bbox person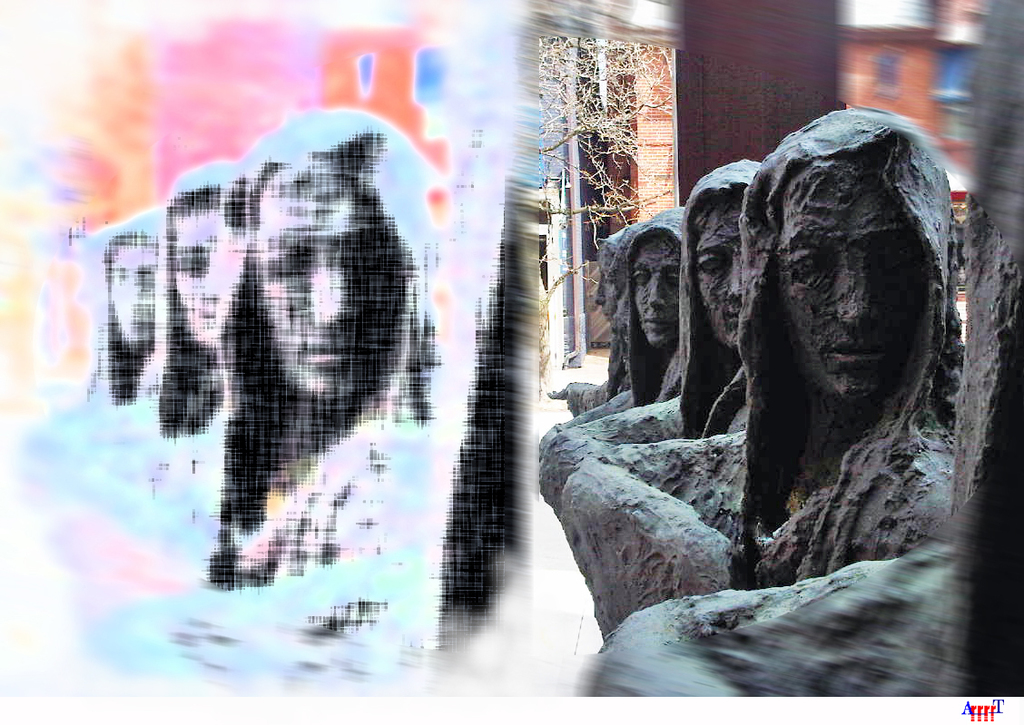
(x1=89, y1=218, x2=165, y2=416)
